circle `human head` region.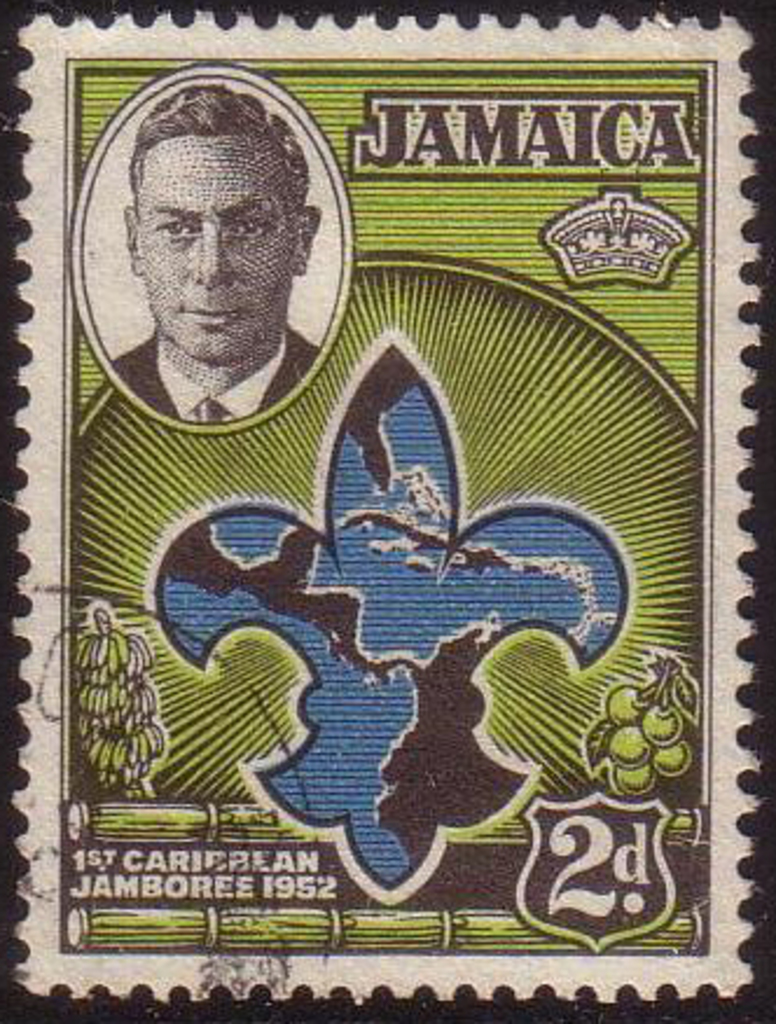
Region: 89, 110, 311, 344.
